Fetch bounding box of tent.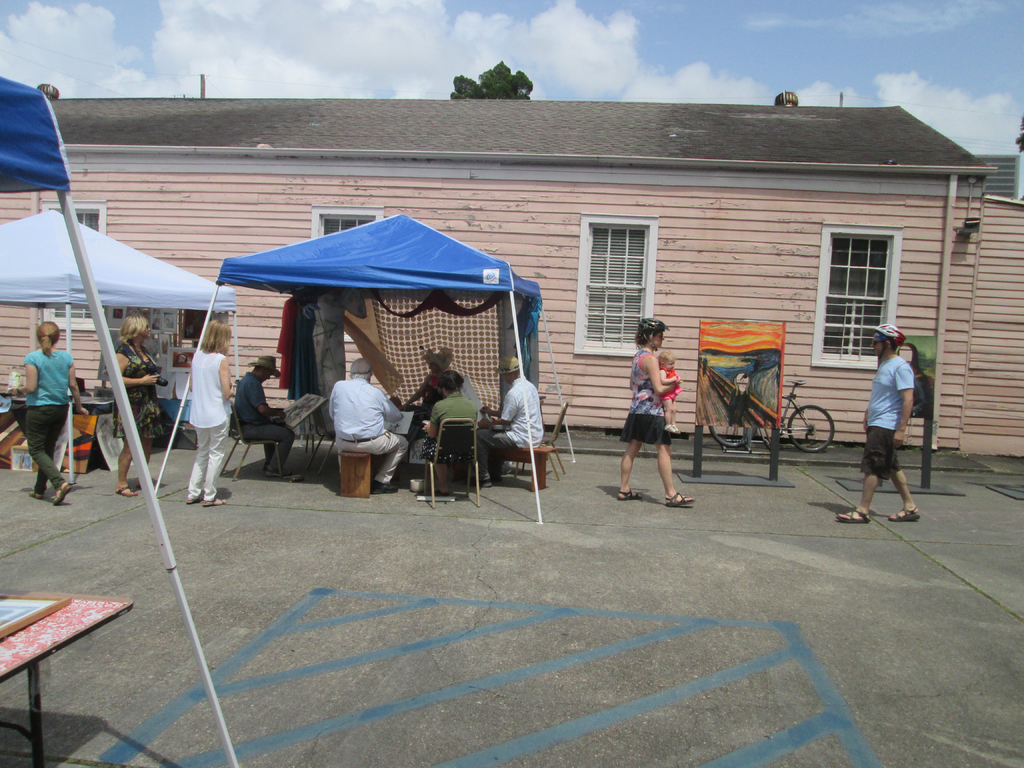
Bbox: x1=189, y1=207, x2=554, y2=458.
